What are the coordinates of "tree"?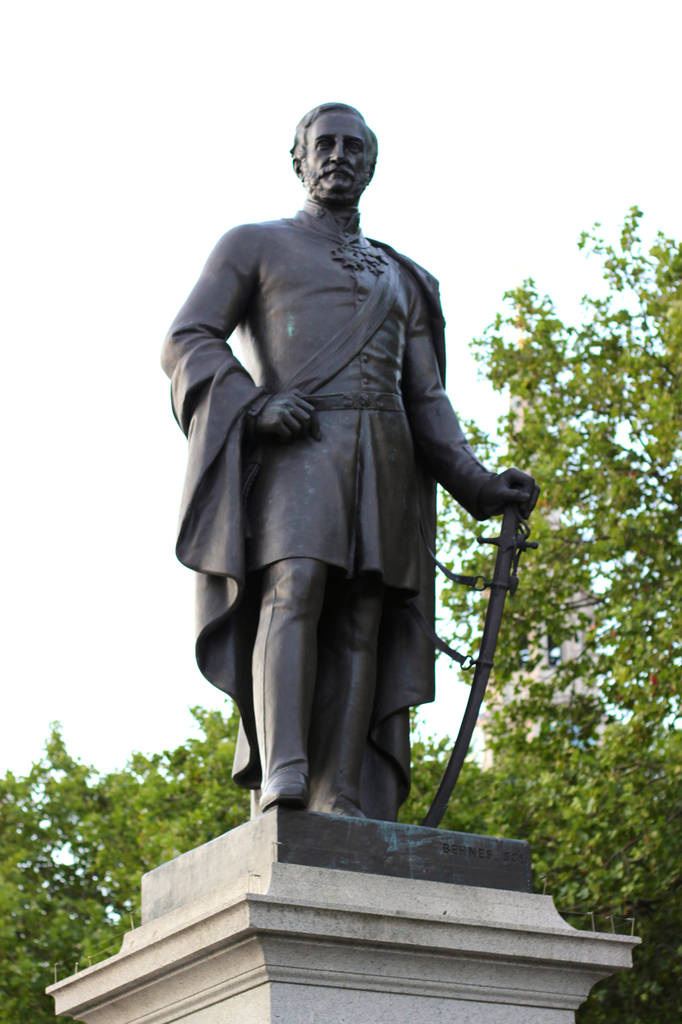
431 190 681 1023.
